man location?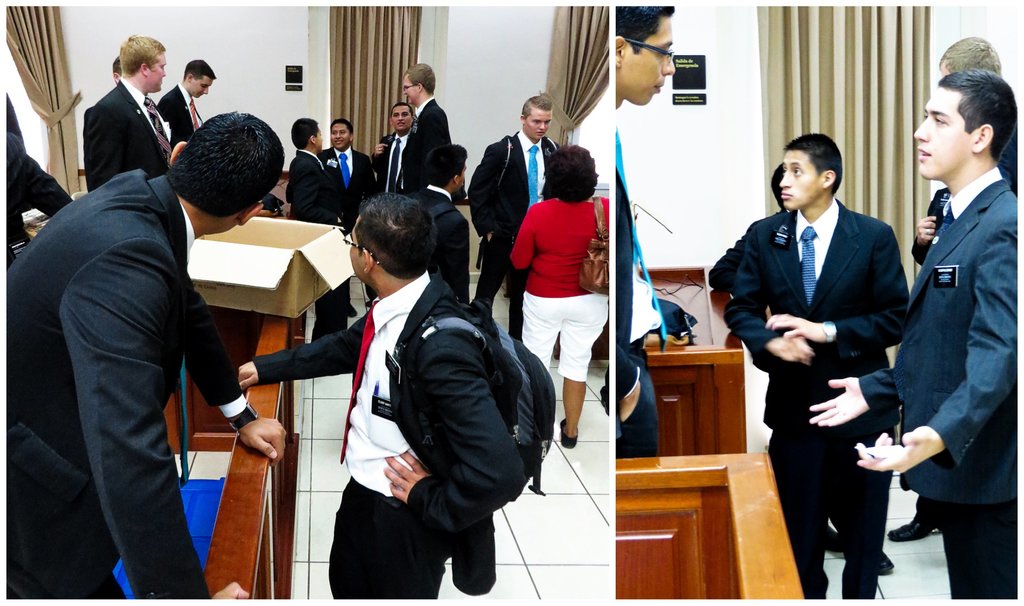
pyautogui.locateOnScreen(403, 61, 452, 198)
